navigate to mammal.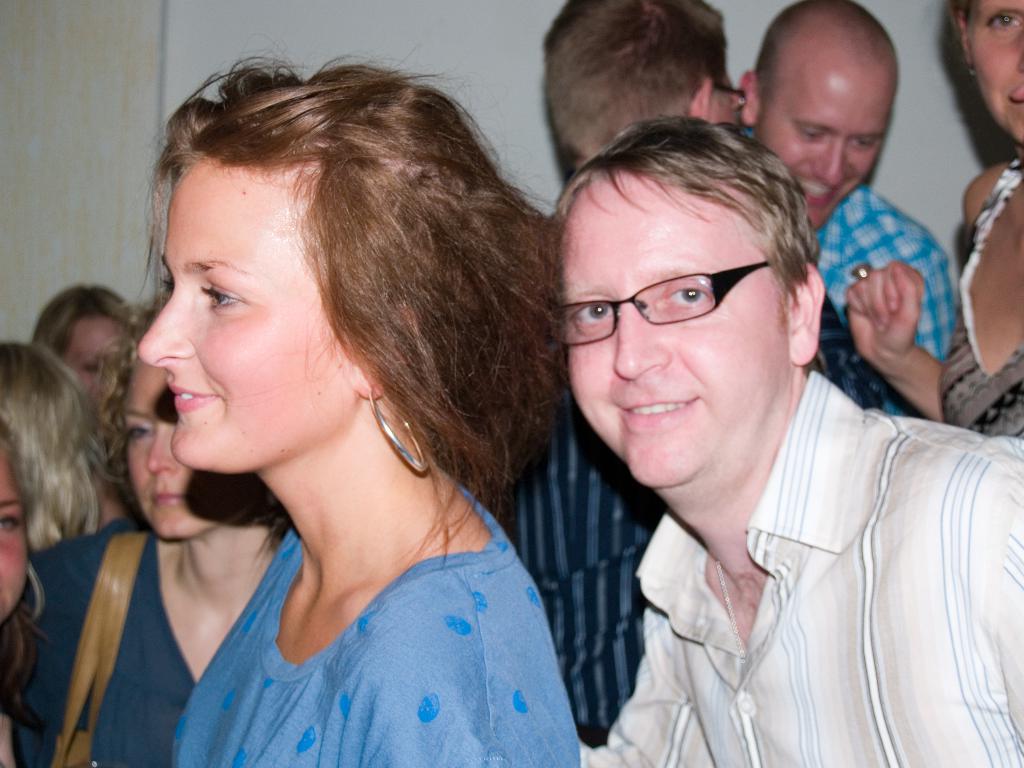
Navigation target: <bbox>17, 299, 284, 756</bbox>.
